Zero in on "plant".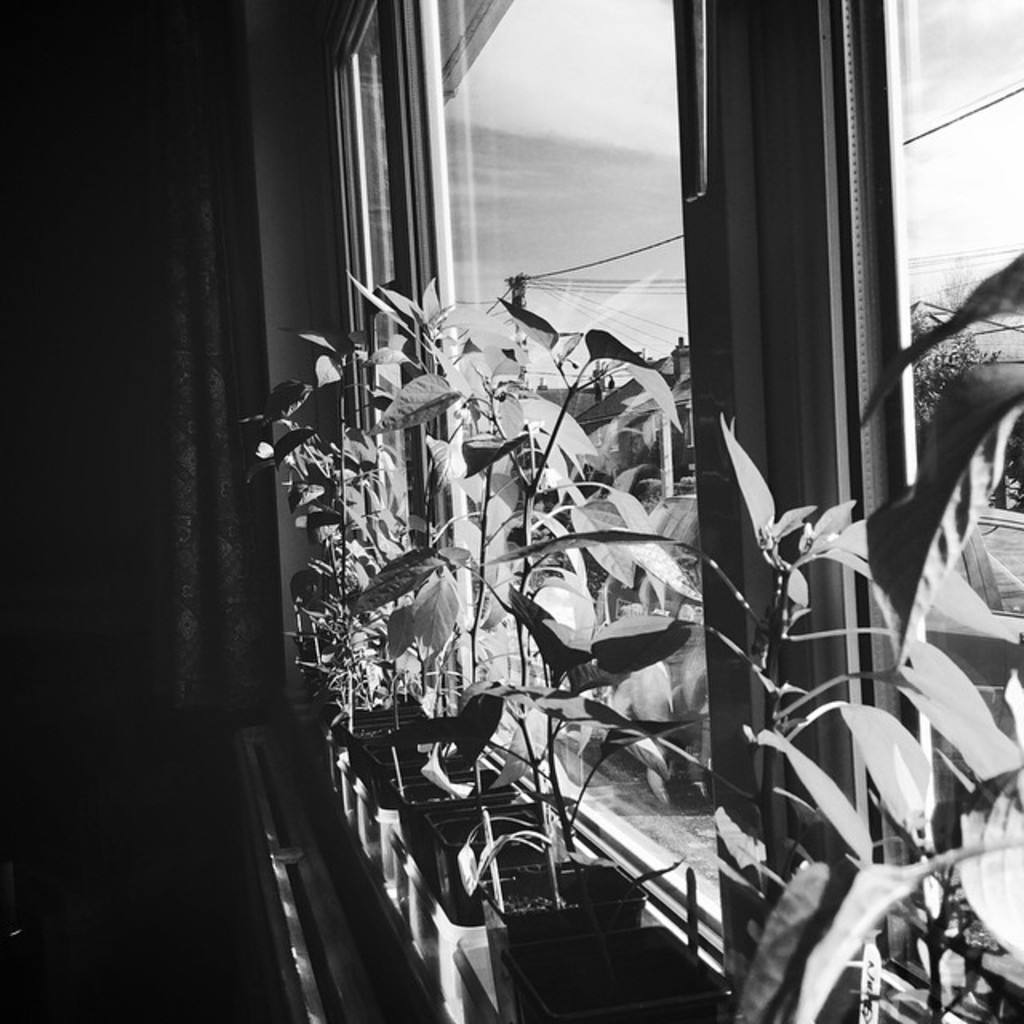
Zeroed in: region(736, 256, 1022, 1022).
